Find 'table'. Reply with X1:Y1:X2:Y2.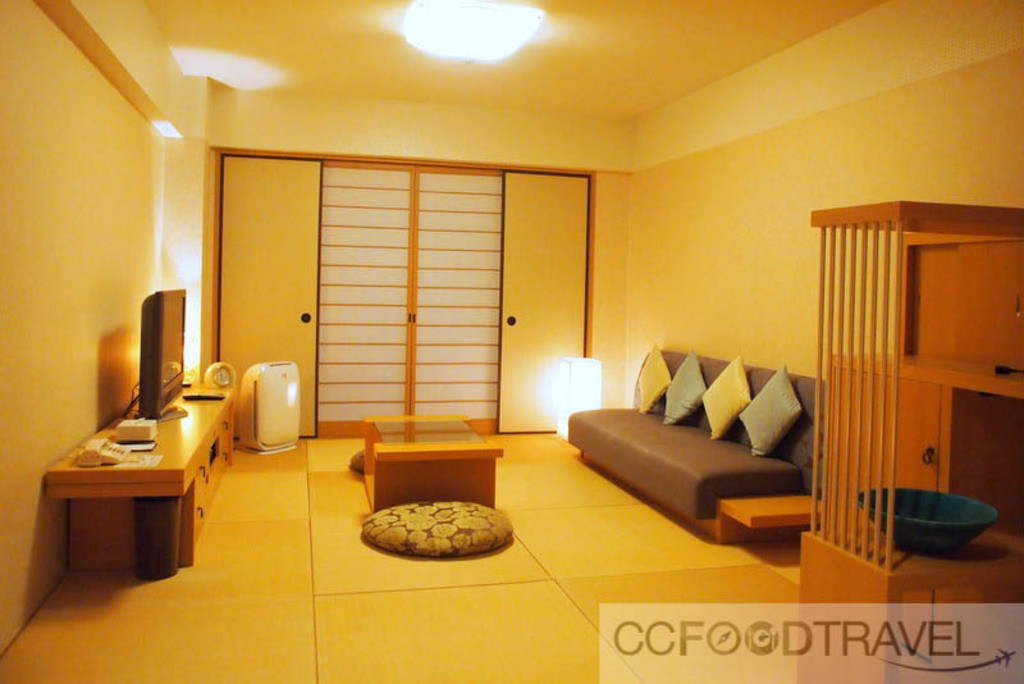
47:384:232:596.
